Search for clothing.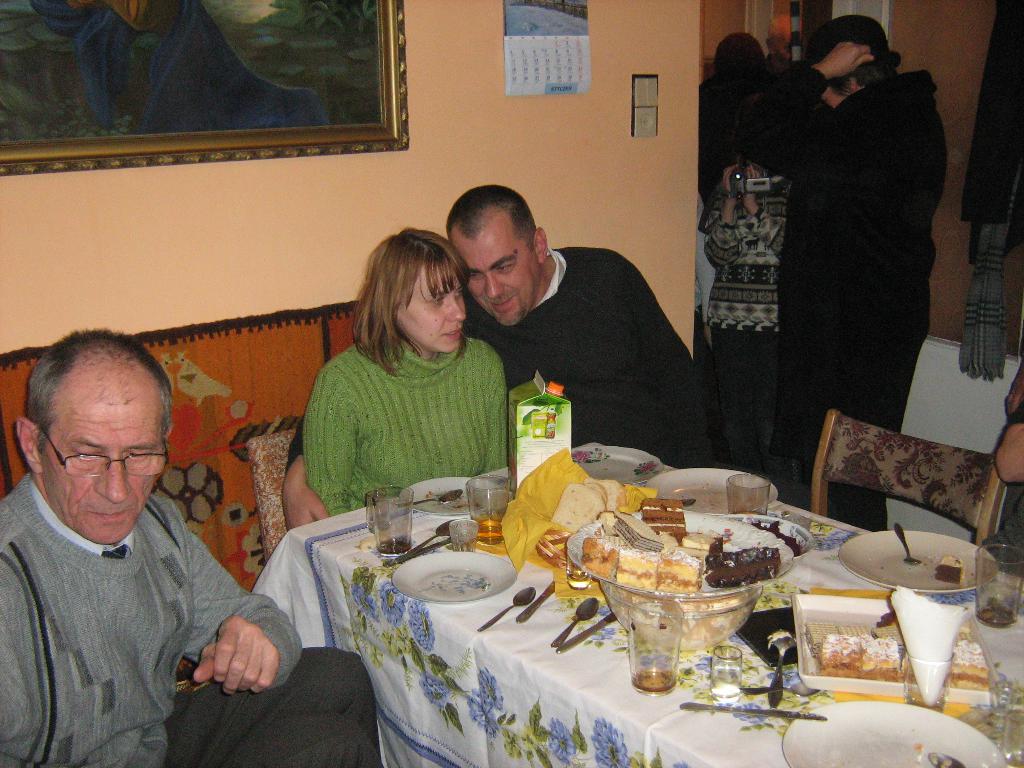
Found at [0,468,375,767].
